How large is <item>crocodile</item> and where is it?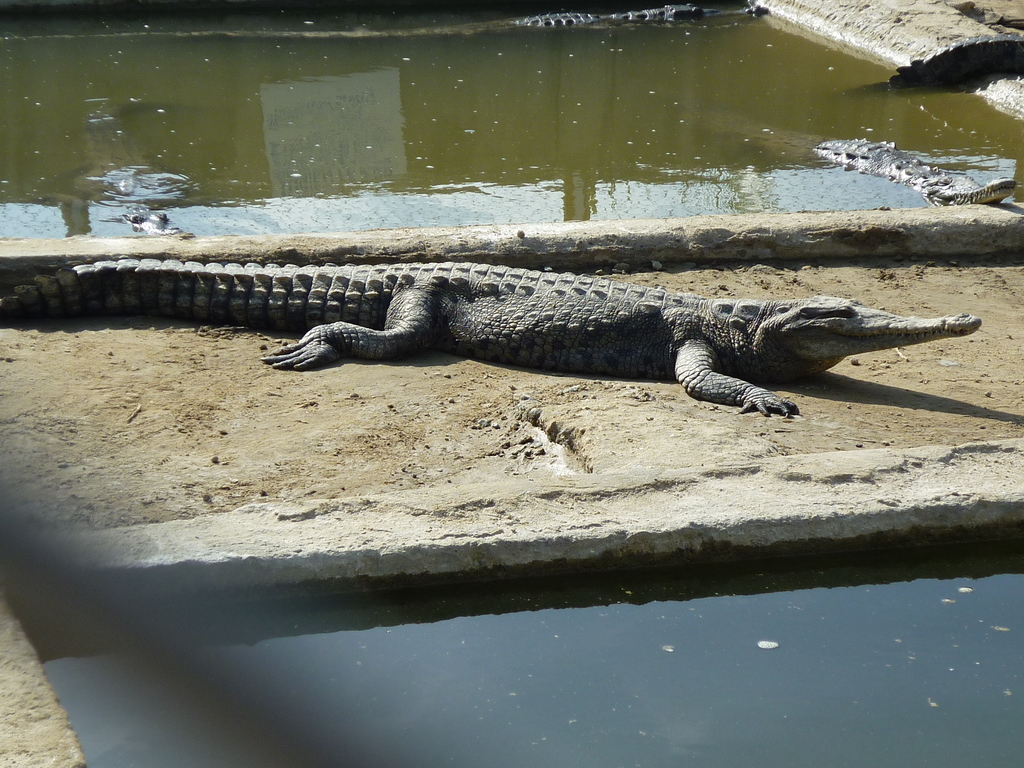
Bounding box: l=8, t=6, r=769, b=38.
